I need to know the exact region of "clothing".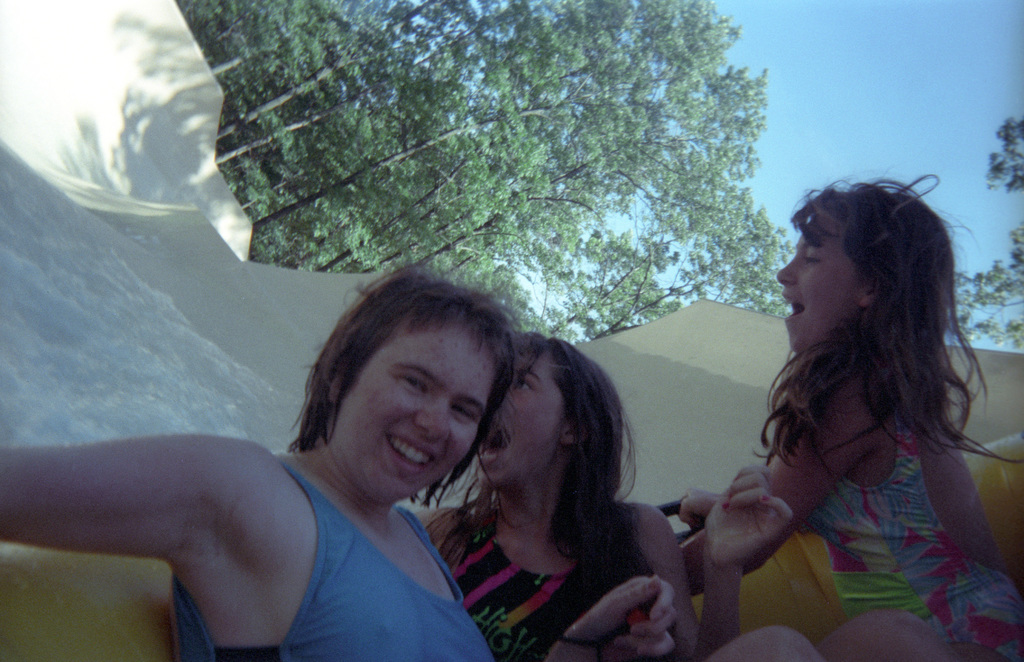
Region: {"x1": 161, "y1": 464, "x2": 488, "y2": 661}.
